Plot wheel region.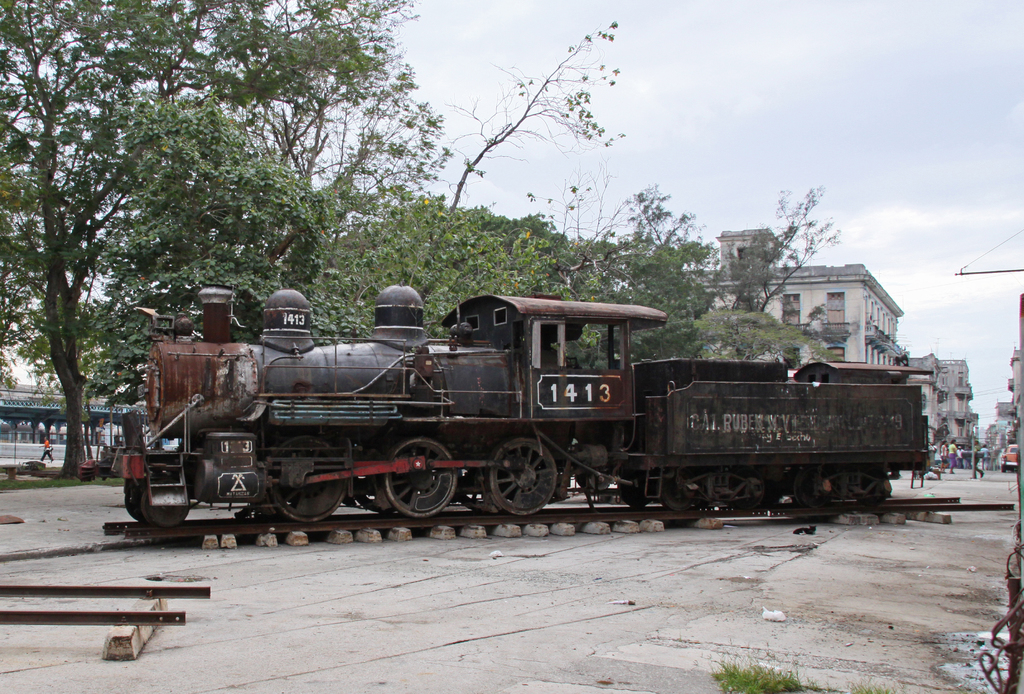
Plotted at locate(456, 466, 490, 512).
